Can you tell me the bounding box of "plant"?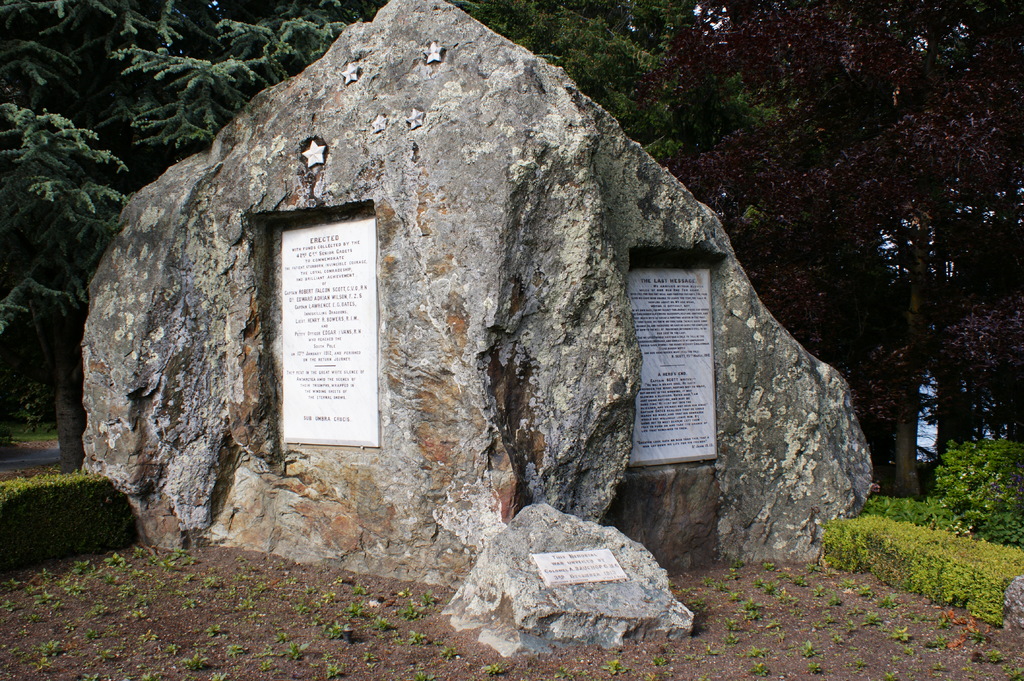
x1=205 y1=626 x2=230 y2=645.
